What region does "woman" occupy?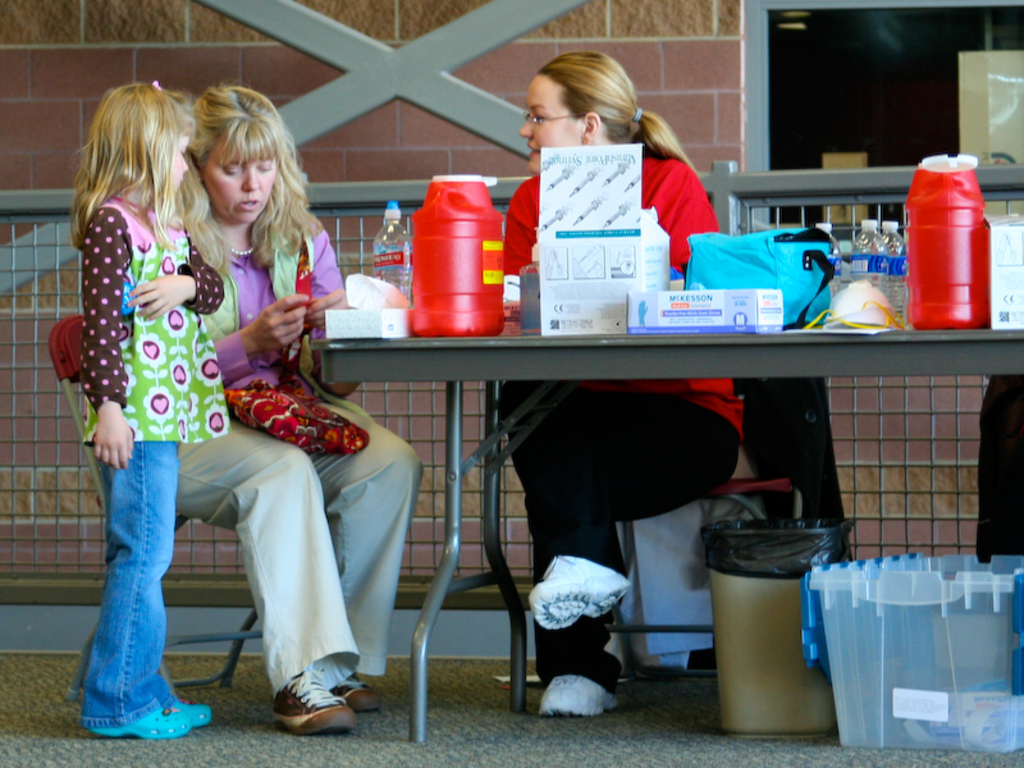
select_region(488, 49, 739, 714).
